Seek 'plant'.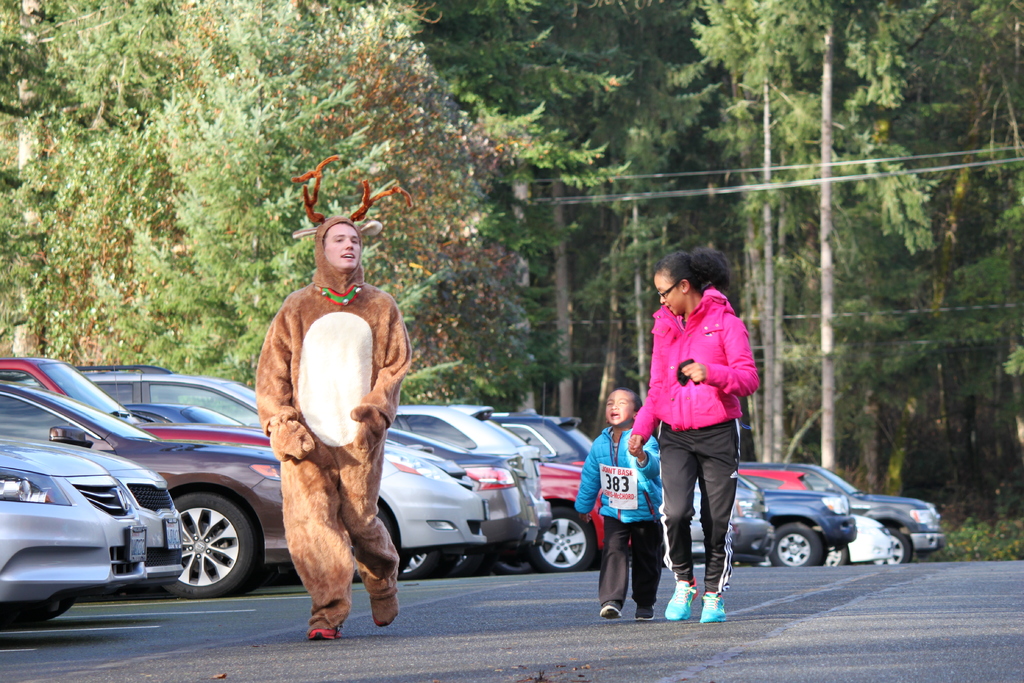
box(993, 517, 1023, 563).
